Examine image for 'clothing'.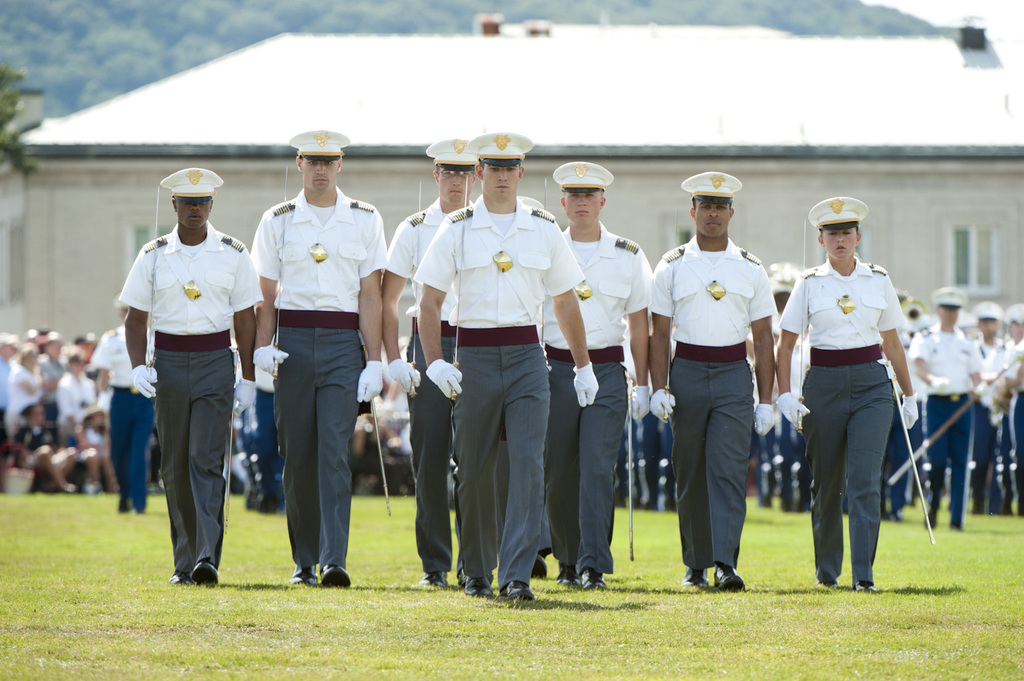
Examination result: 124:222:261:335.
